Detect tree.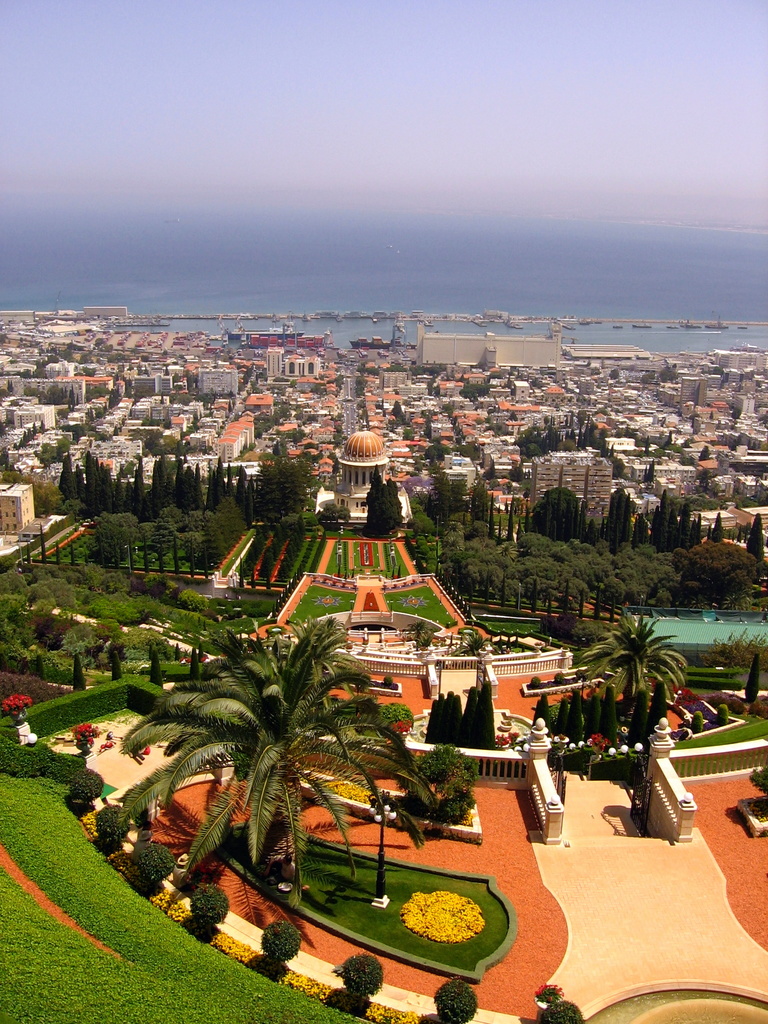
Detected at 328,410,349,449.
